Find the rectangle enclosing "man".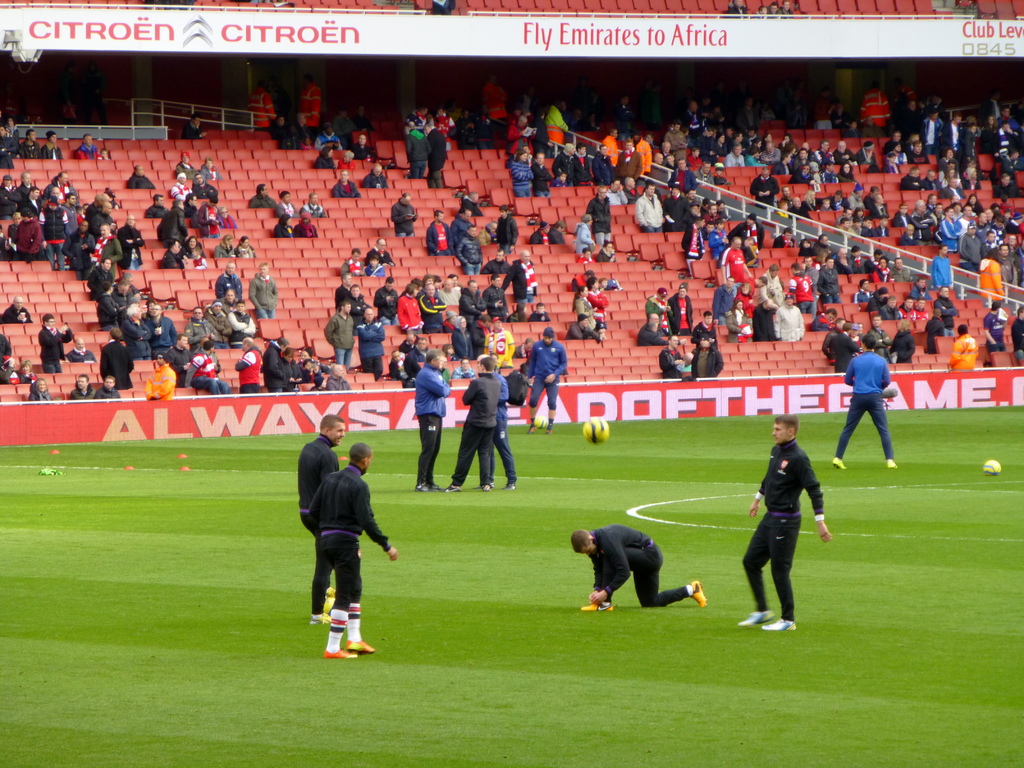
688/335/728/380.
